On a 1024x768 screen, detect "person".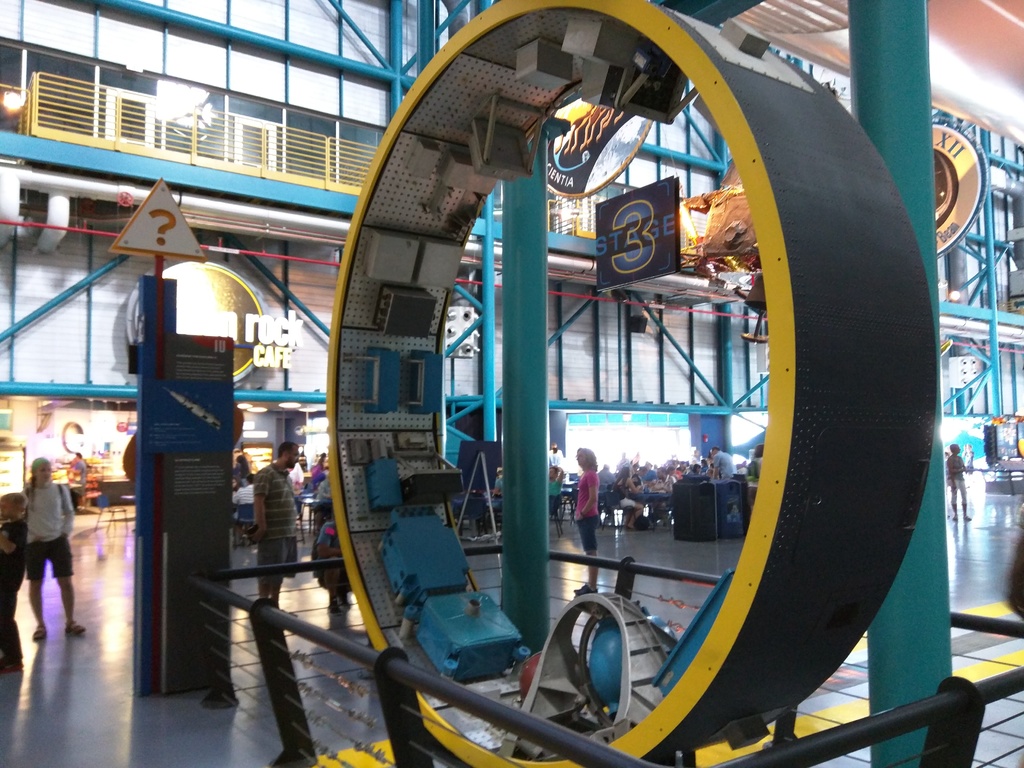
30 458 91 641.
